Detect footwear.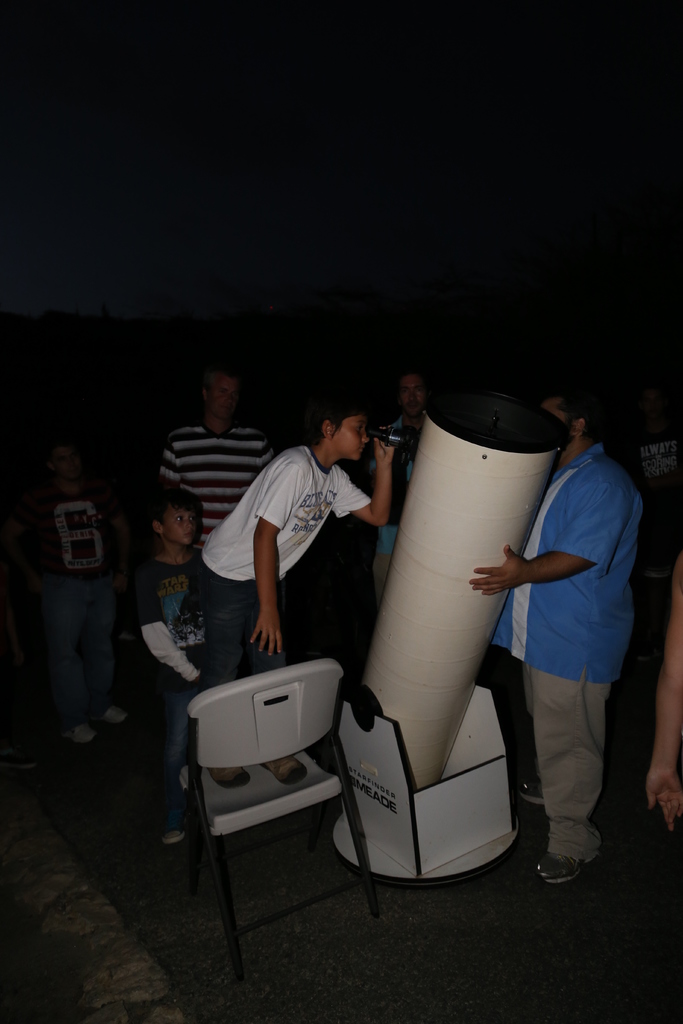
Detected at [x1=267, y1=764, x2=309, y2=786].
